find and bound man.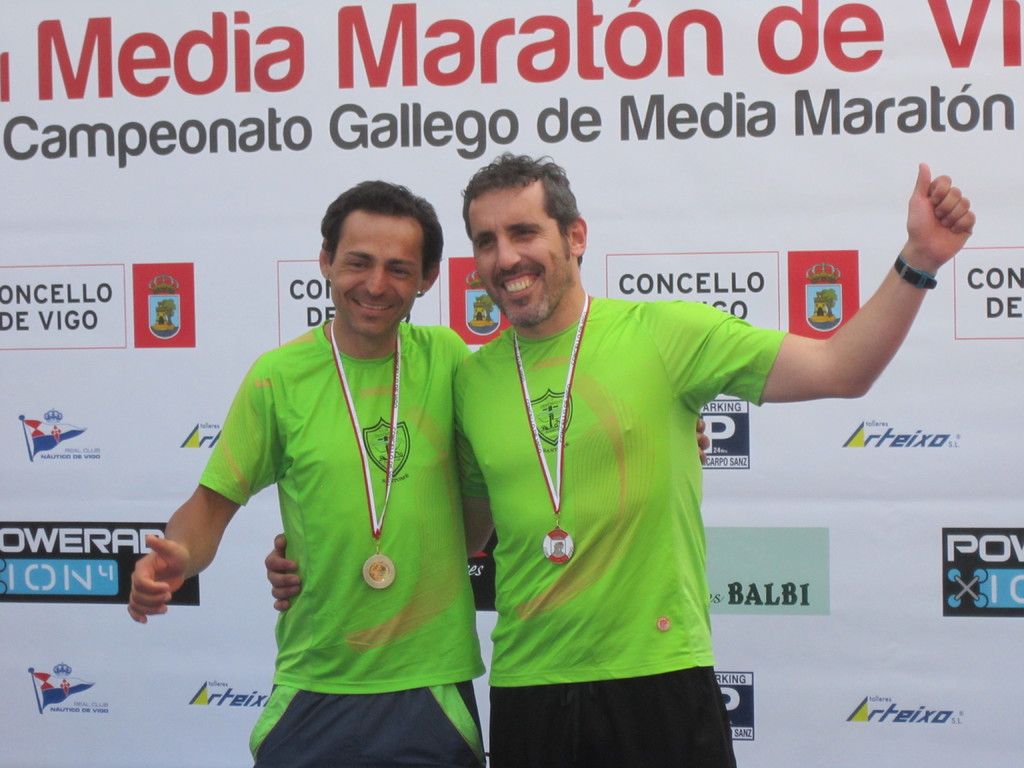
Bound: box(263, 150, 980, 767).
